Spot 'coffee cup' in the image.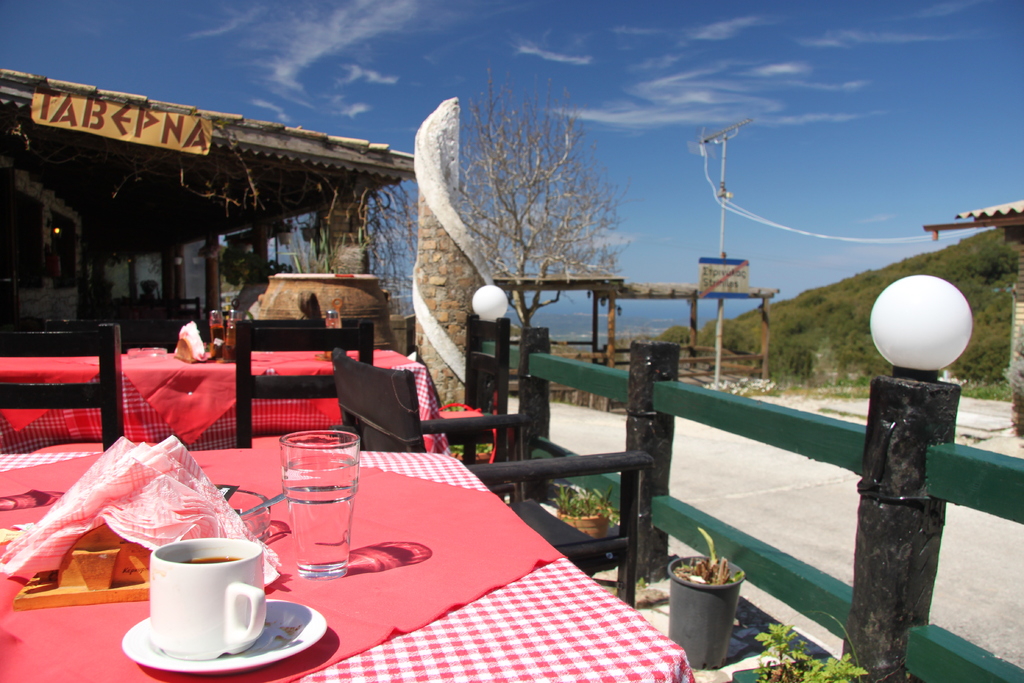
'coffee cup' found at [left=133, top=539, right=270, bottom=658].
